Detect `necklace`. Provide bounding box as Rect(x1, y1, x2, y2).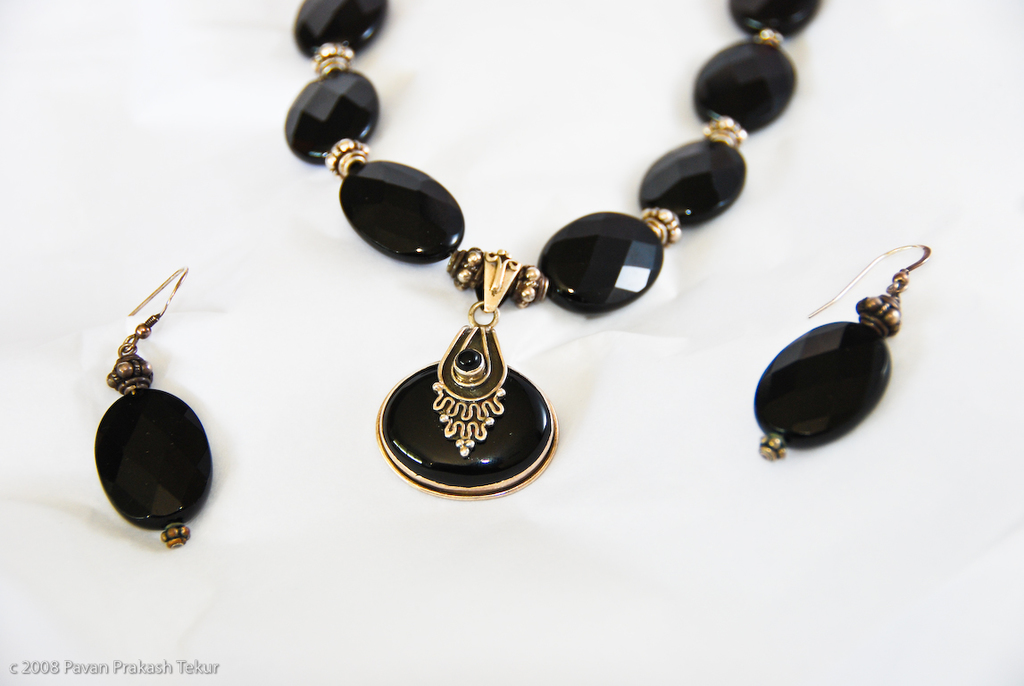
Rect(238, 44, 820, 468).
